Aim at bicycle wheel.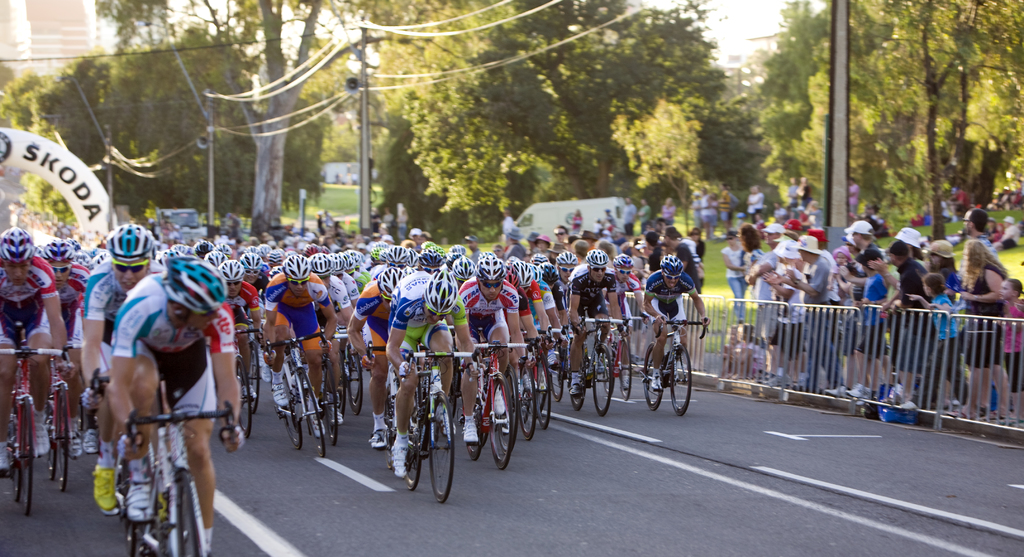
Aimed at 18,397,35,511.
